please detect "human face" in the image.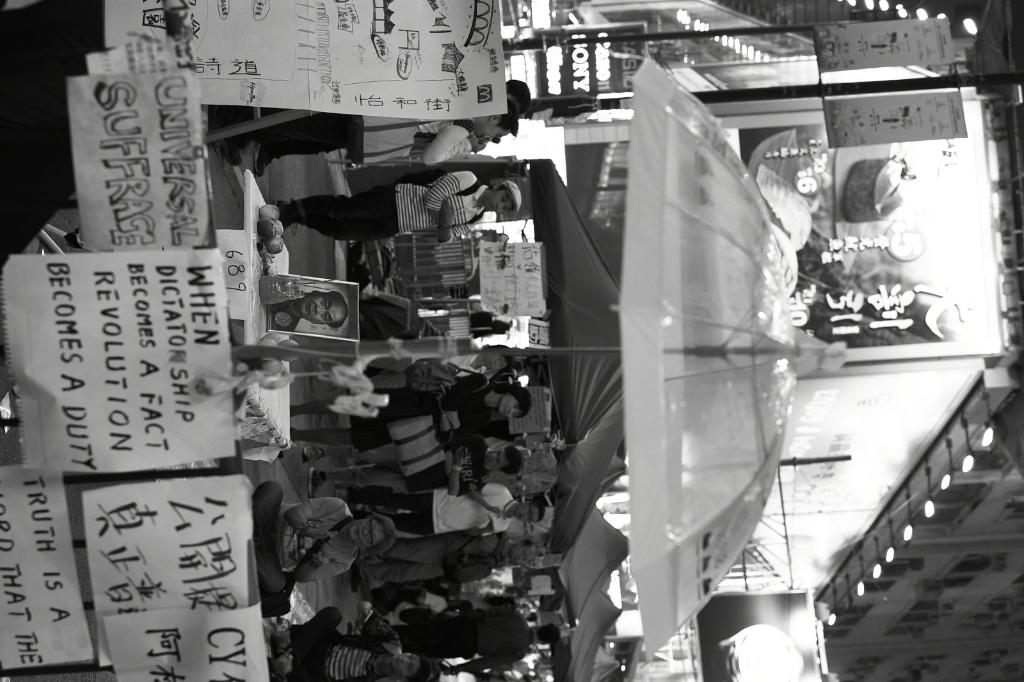
<bbox>514, 507, 535, 525</bbox>.
